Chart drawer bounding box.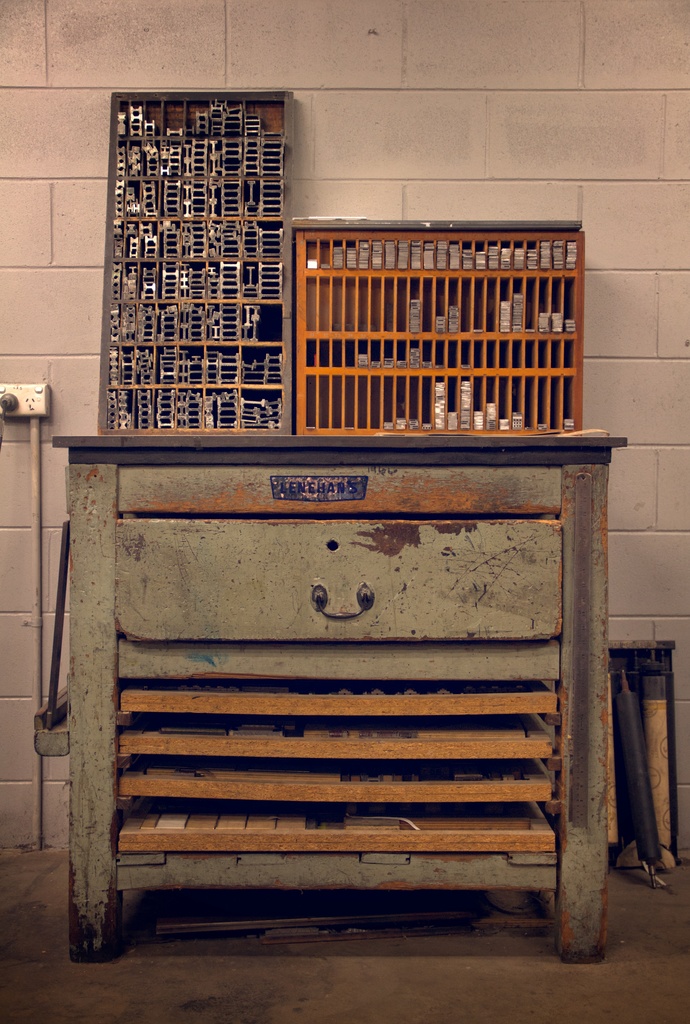
Charted: bbox=(48, 434, 606, 924).
